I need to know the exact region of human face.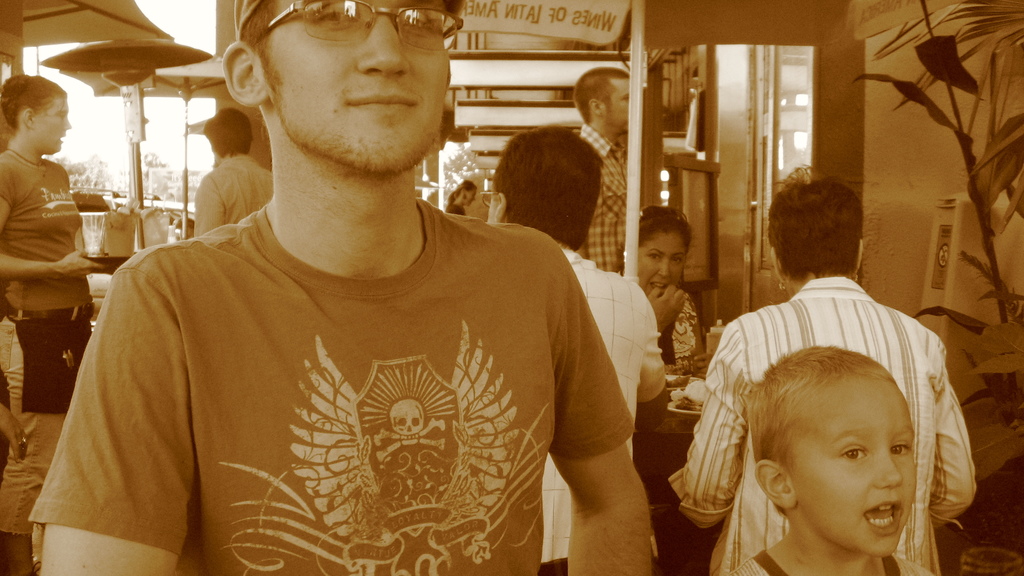
Region: x1=262 y1=0 x2=452 y2=179.
